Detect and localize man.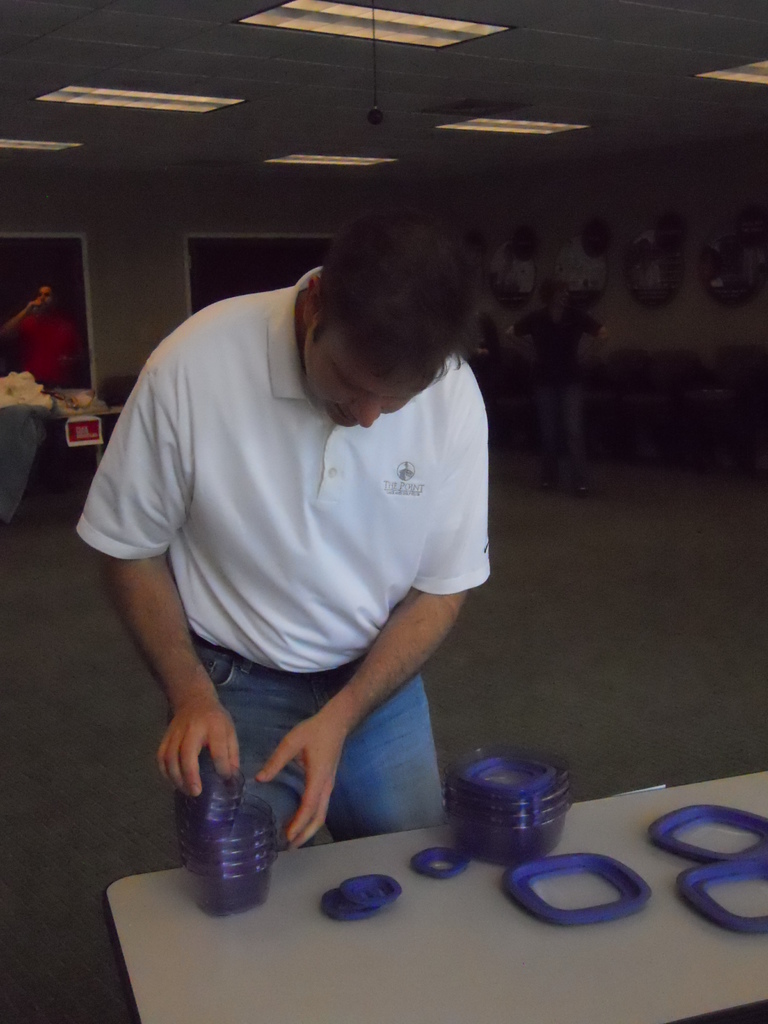
Localized at (left=86, top=162, right=545, bottom=865).
